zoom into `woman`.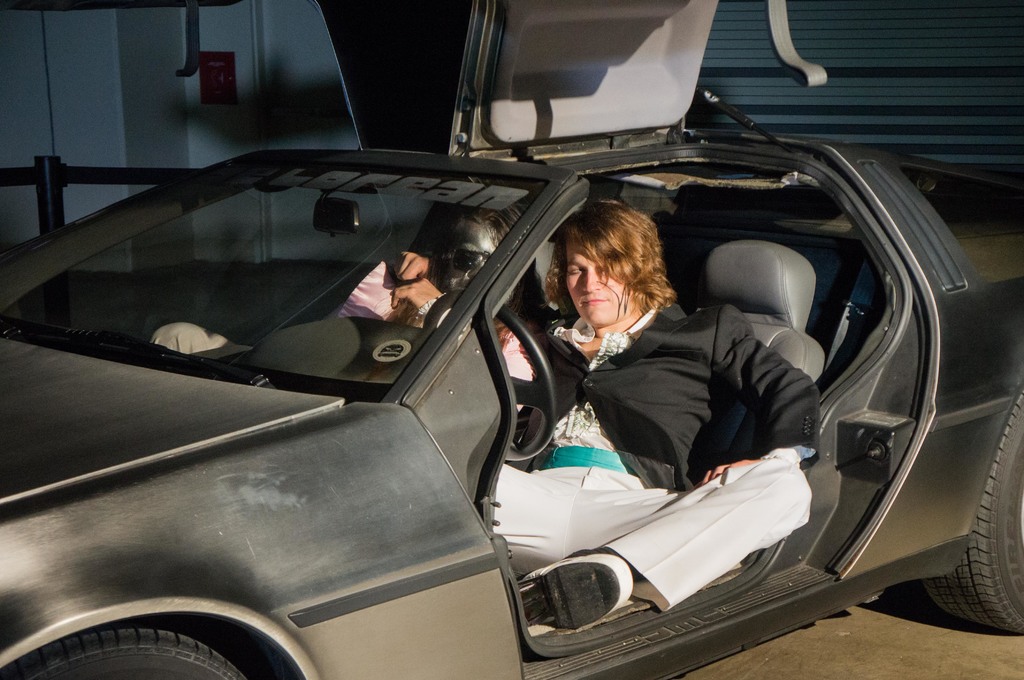
Zoom target: x1=516 y1=205 x2=793 y2=647.
